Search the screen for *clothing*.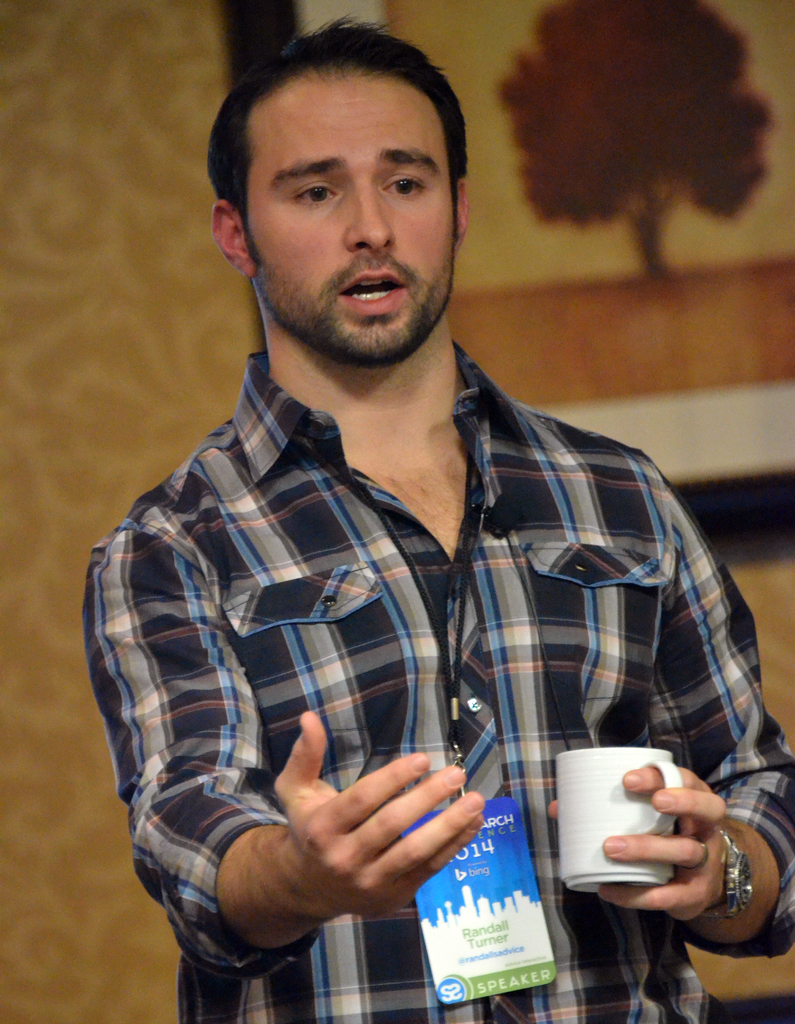
Found at rect(83, 337, 794, 1023).
